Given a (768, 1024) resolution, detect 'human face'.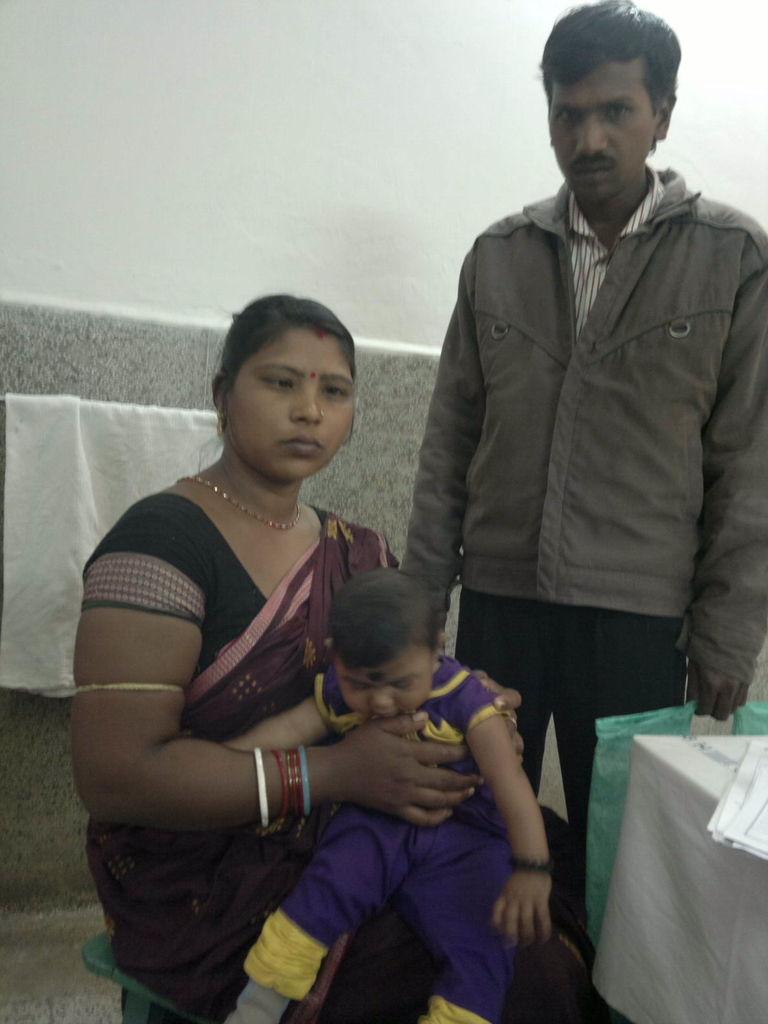
region(222, 325, 354, 480).
